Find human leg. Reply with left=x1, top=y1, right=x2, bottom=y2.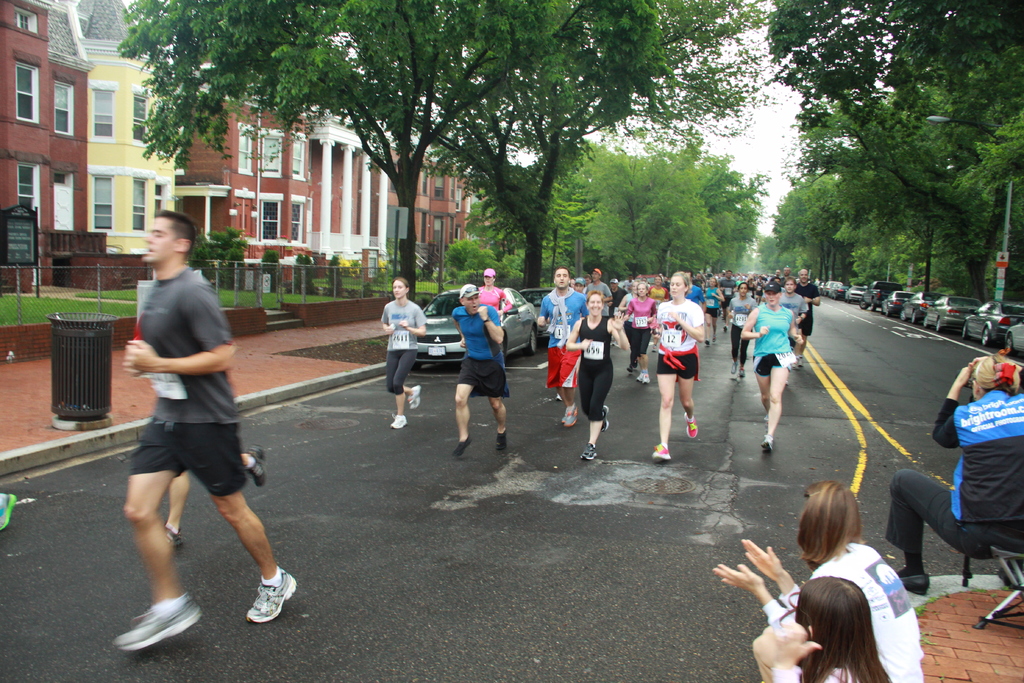
left=899, top=468, right=1021, bottom=601.
